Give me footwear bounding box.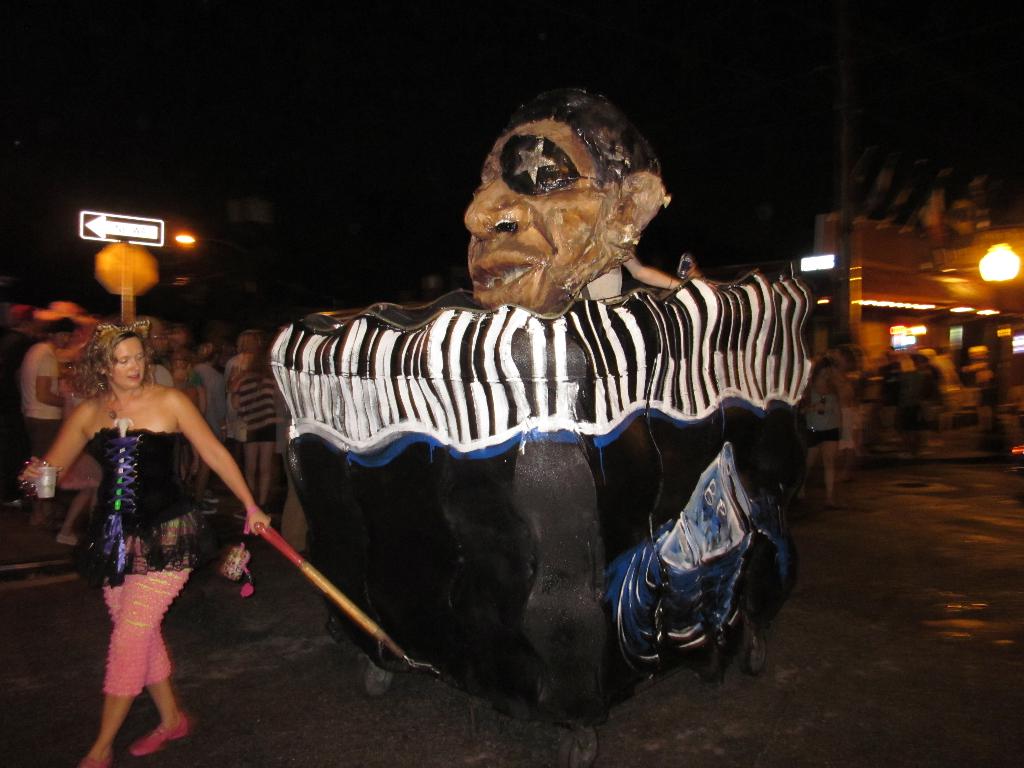
x1=197 y1=499 x2=218 y2=514.
